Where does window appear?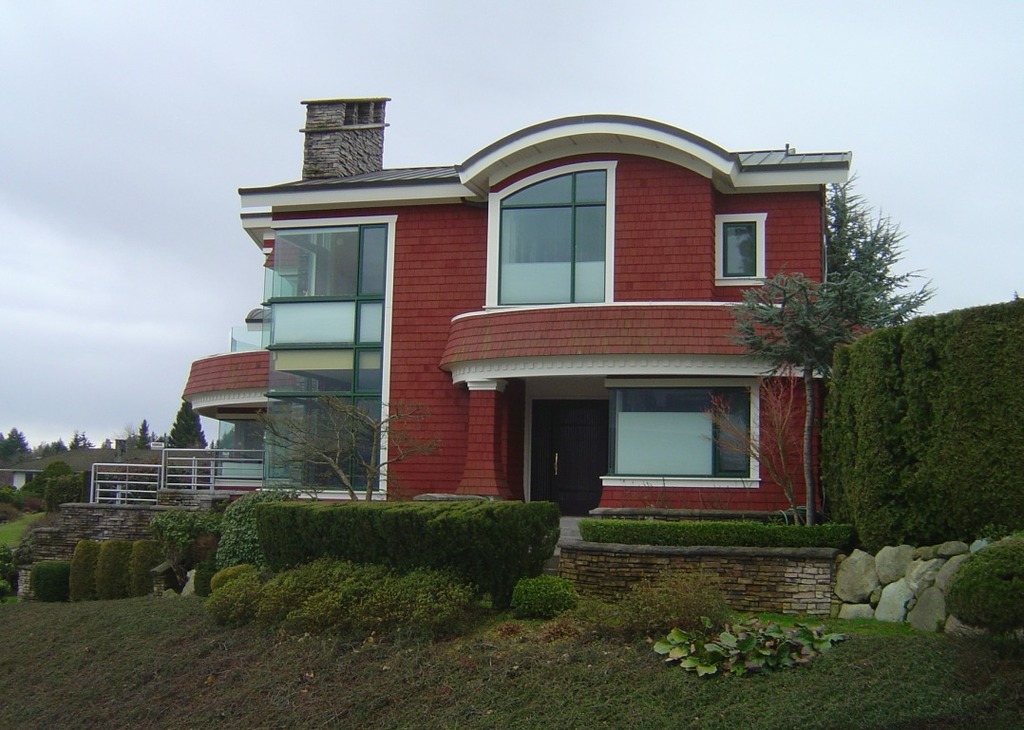
Appears at 505/151/631/312.
